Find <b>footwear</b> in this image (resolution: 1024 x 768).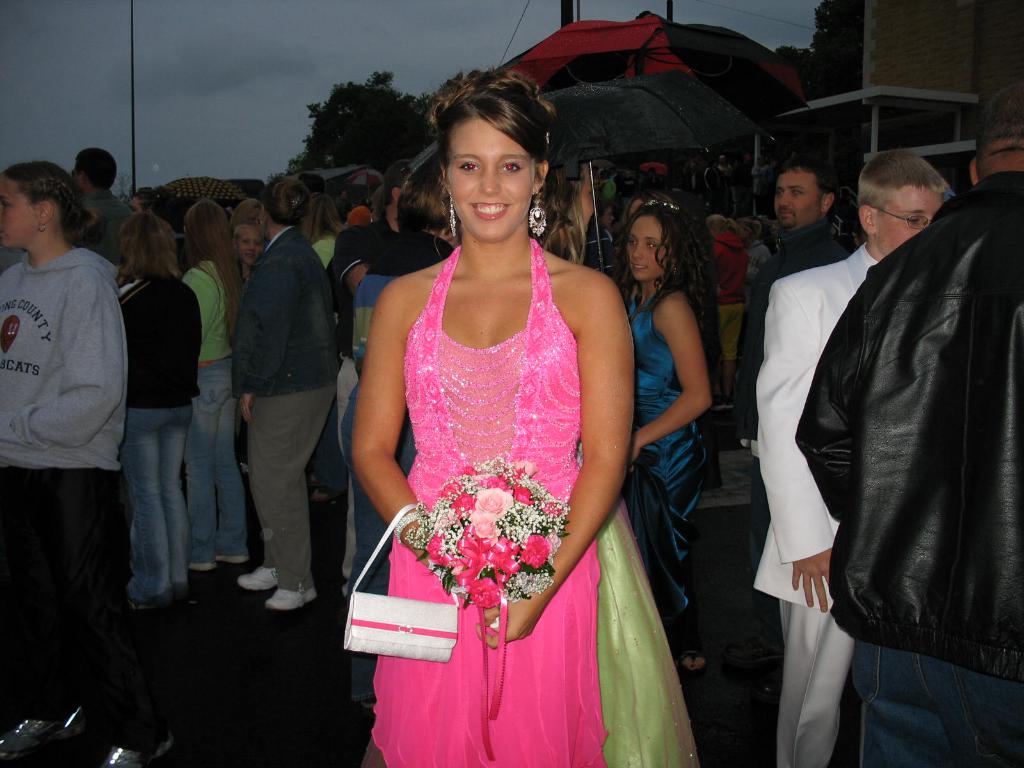
bbox(240, 566, 280, 590).
